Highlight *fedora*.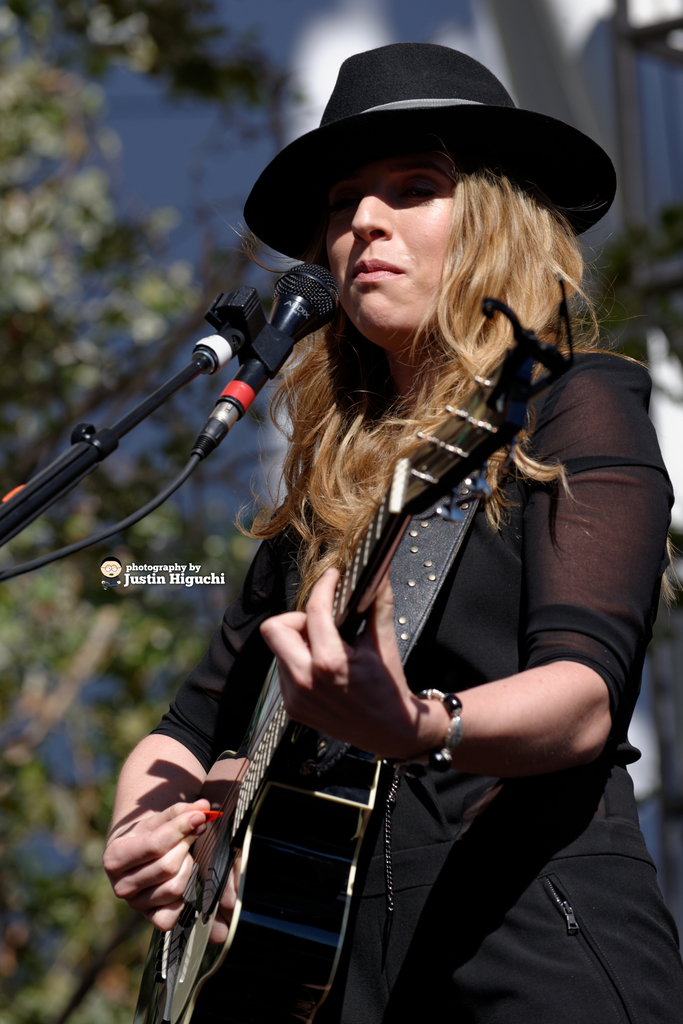
Highlighted region: region(245, 46, 616, 259).
